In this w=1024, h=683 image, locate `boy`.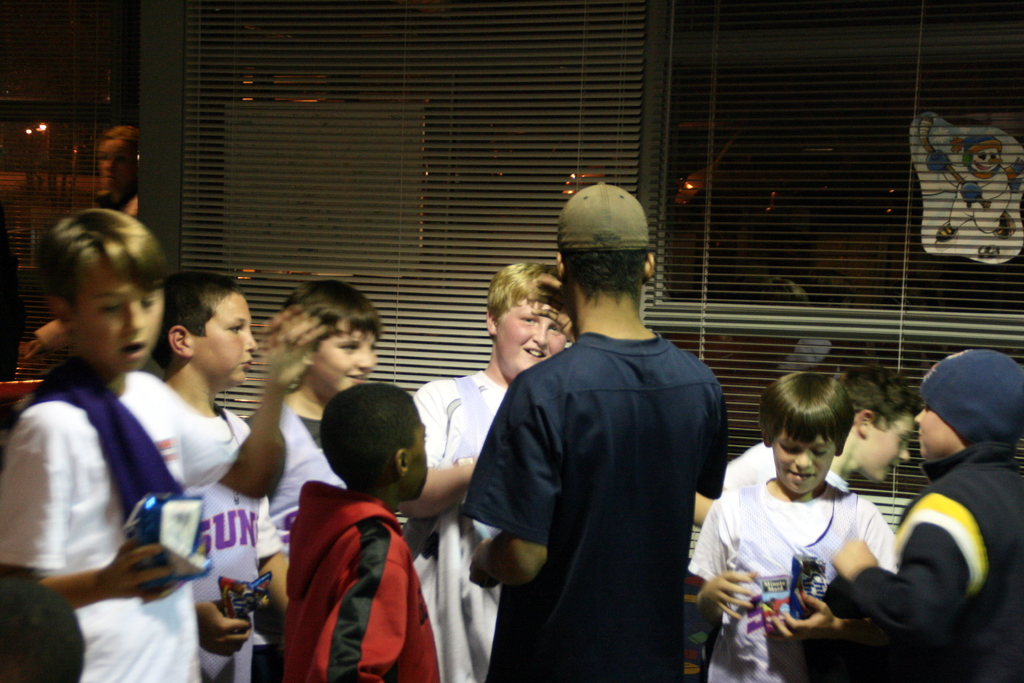
Bounding box: x1=719 y1=362 x2=918 y2=498.
